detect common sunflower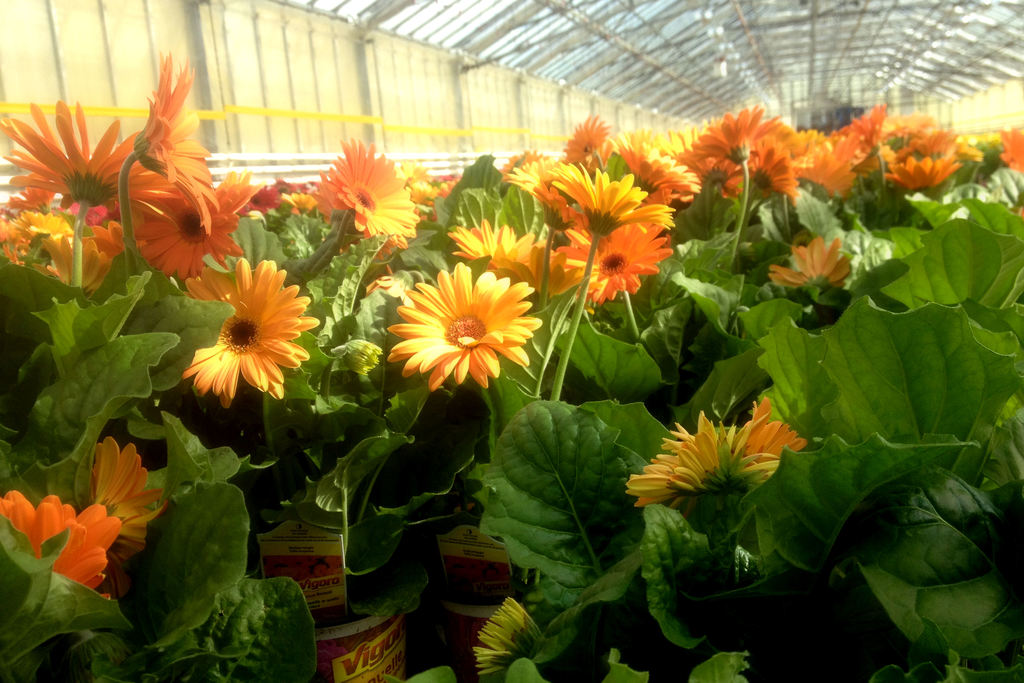
[x1=73, y1=167, x2=148, y2=280]
